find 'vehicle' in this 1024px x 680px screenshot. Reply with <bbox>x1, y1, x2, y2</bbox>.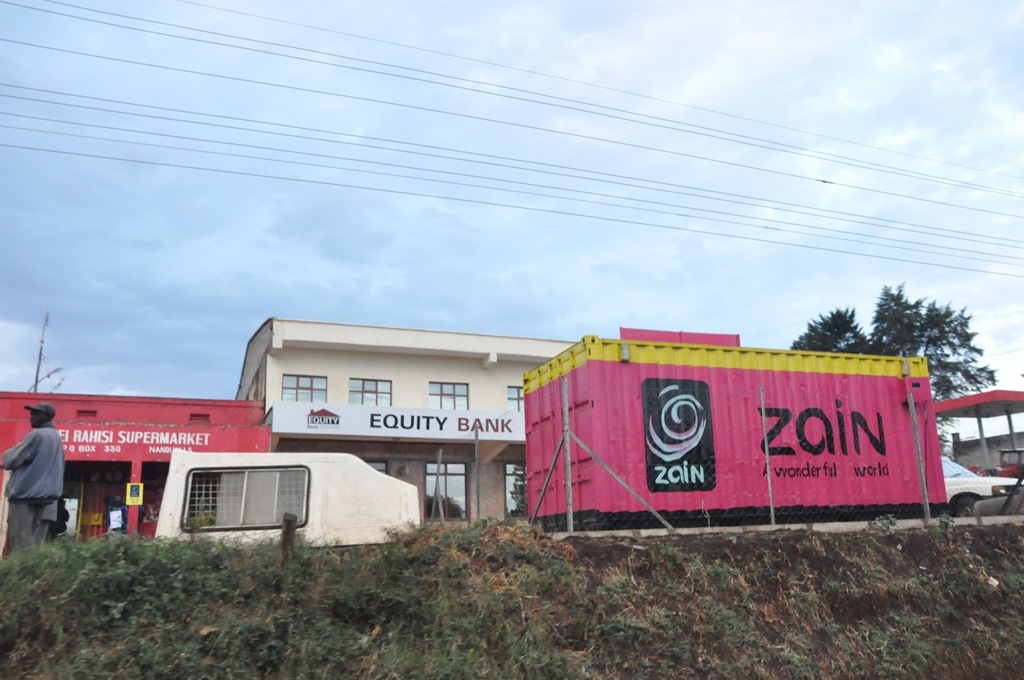
<bbox>137, 458, 423, 553</bbox>.
